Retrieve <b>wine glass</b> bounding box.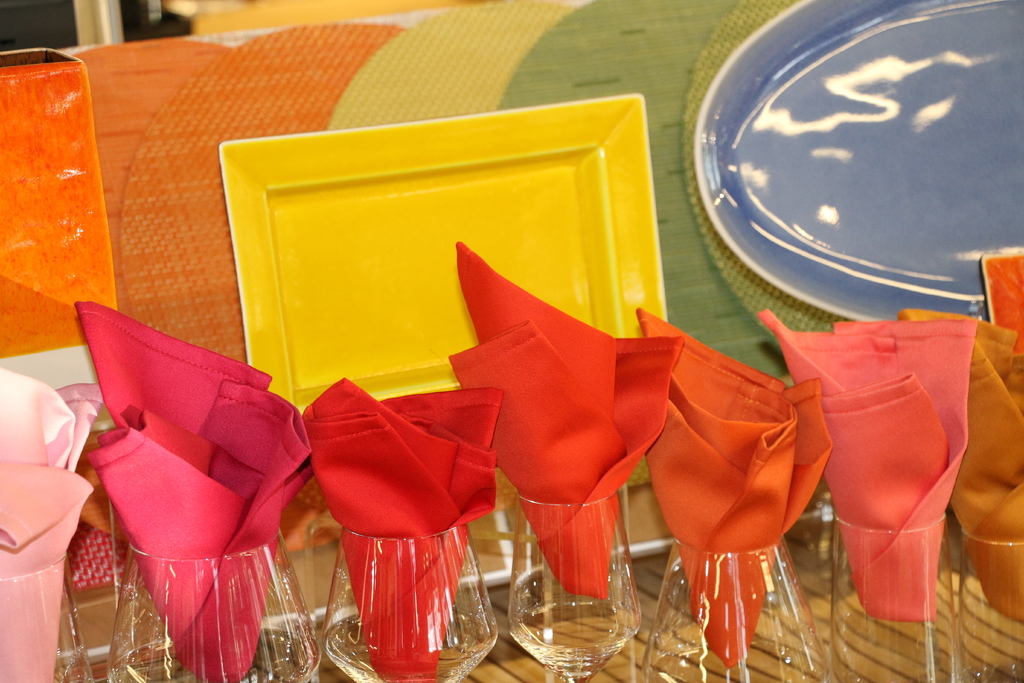
Bounding box: select_region(106, 527, 322, 682).
